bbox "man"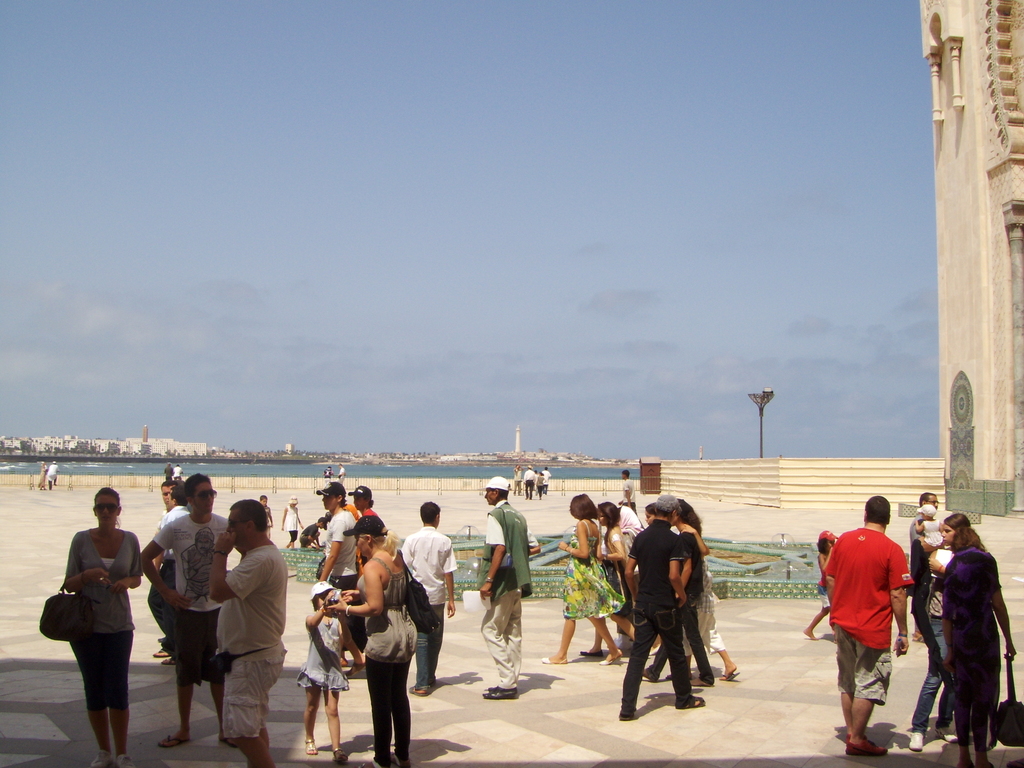
x1=338 y1=459 x2=345 y2=480
